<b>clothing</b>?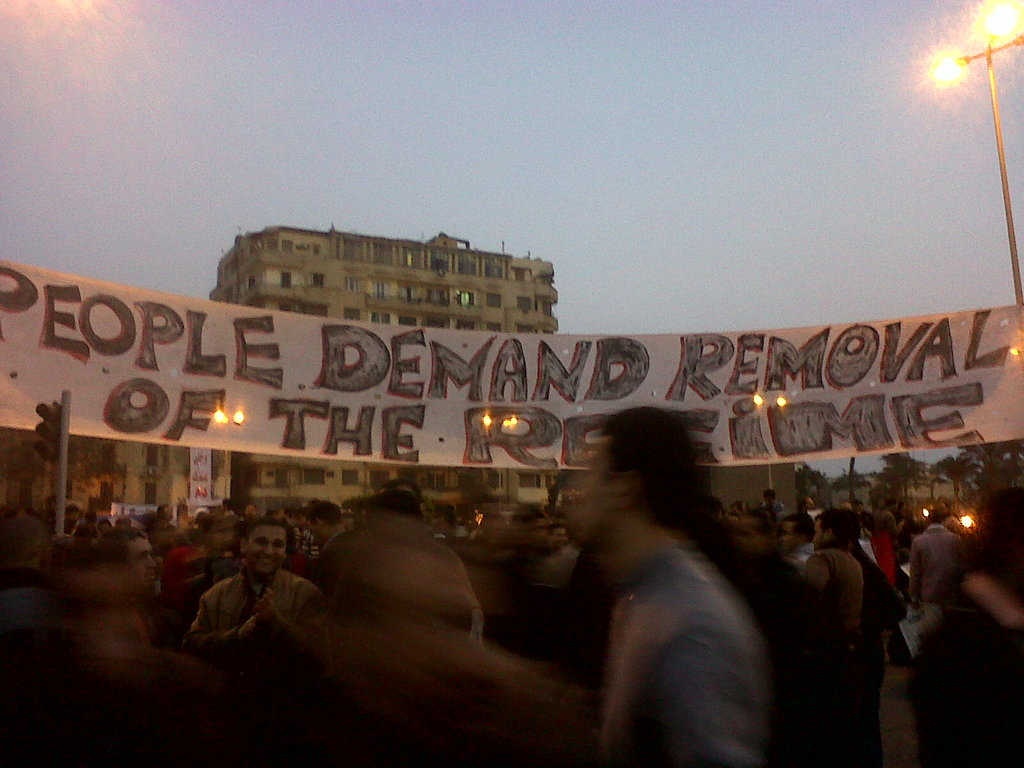
[left=291, top=539, right=321, bottom=569]
